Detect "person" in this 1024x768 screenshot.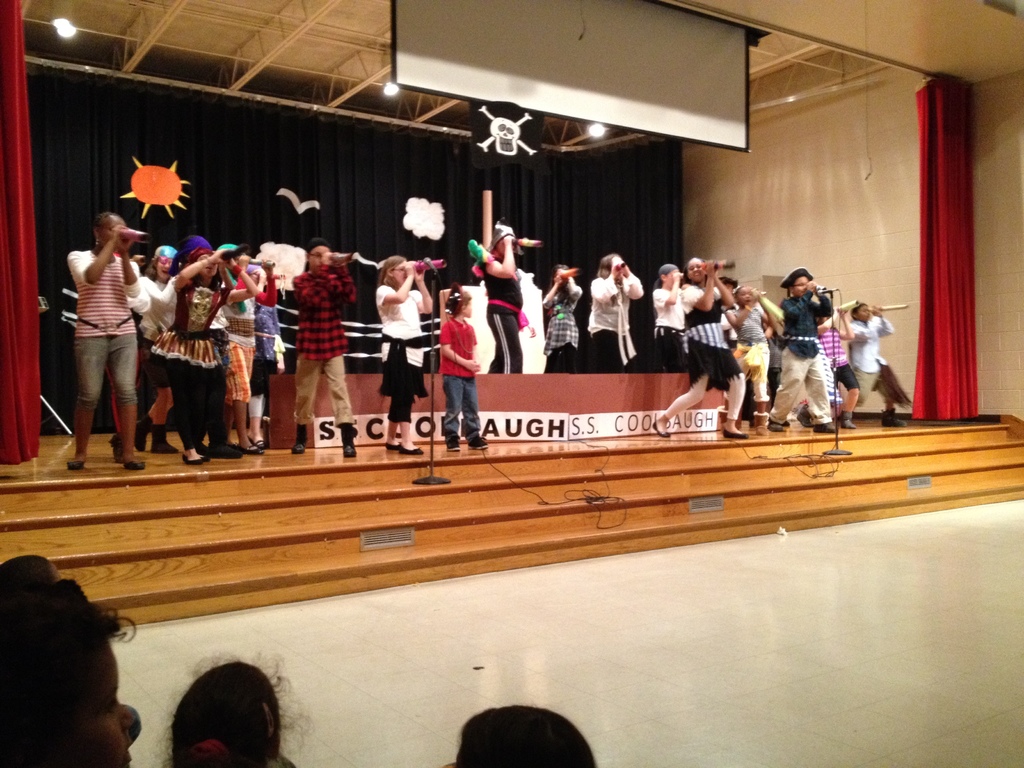
Detection: 150,647,320,767.
